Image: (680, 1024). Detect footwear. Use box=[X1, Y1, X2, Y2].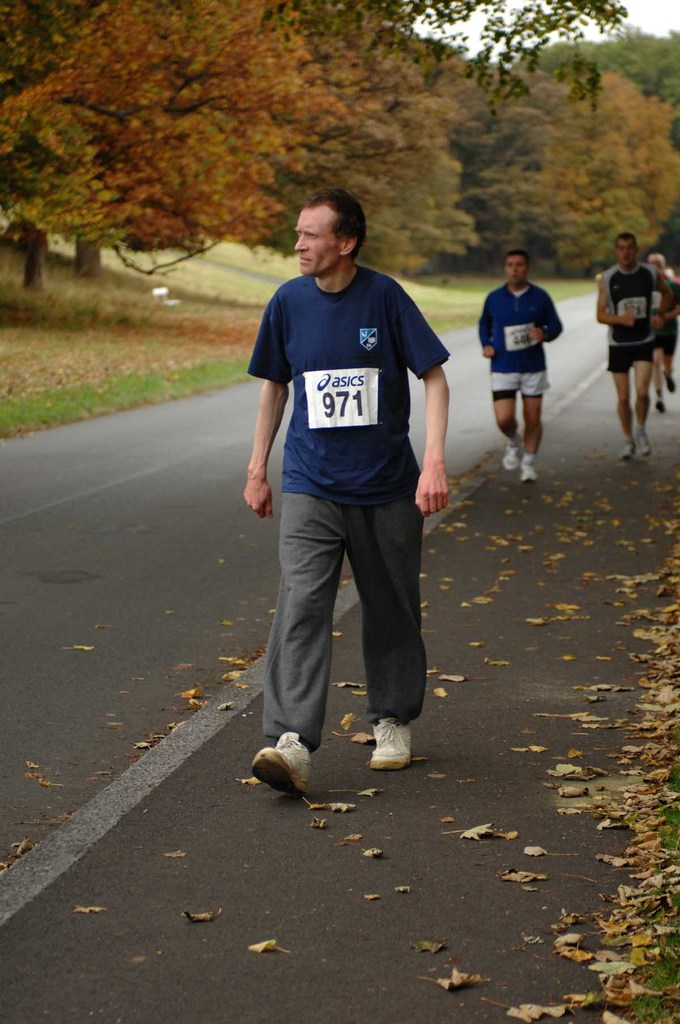
box=[667, 378, 676, 396].
